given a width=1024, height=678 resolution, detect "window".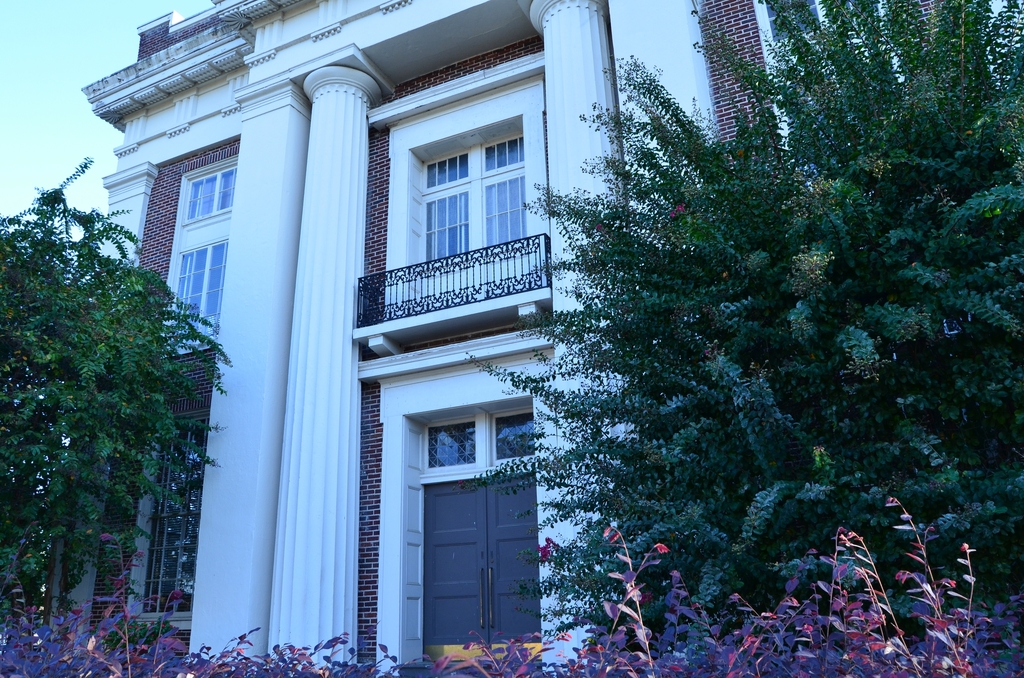
[493, 401, 536, 462].
